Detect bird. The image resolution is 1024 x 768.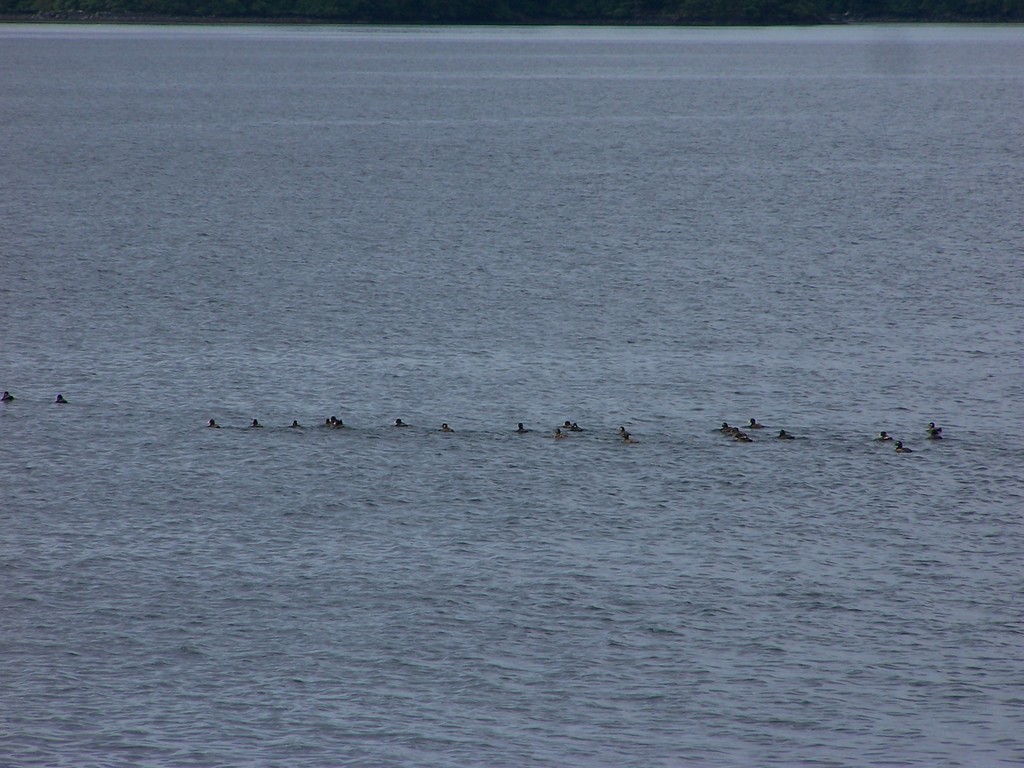
box(925, 420, 943, 436).
